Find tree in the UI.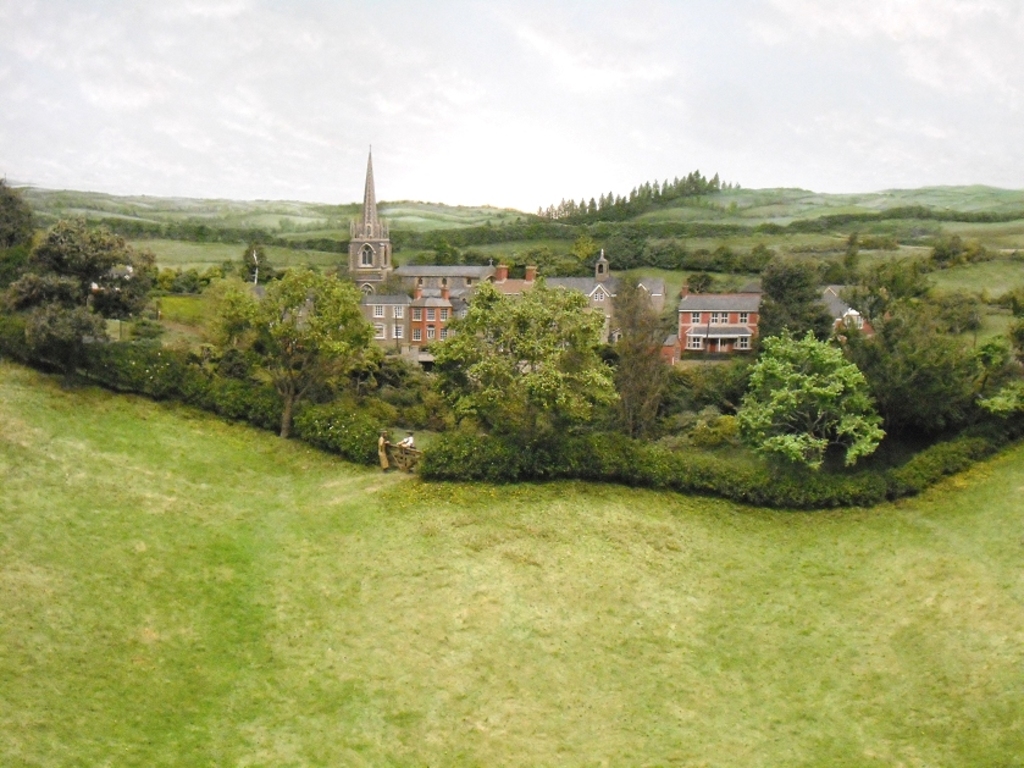
UI element at bbox=(757, 255, 829, 341).
